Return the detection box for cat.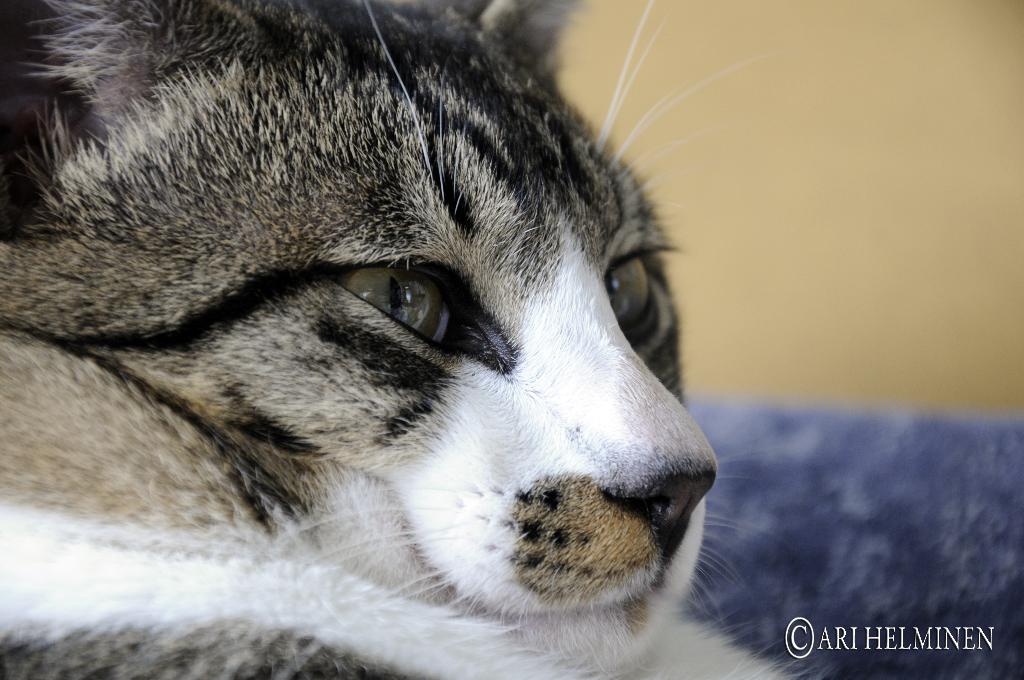
[left=3, top=0, right=792, bottom=679].
